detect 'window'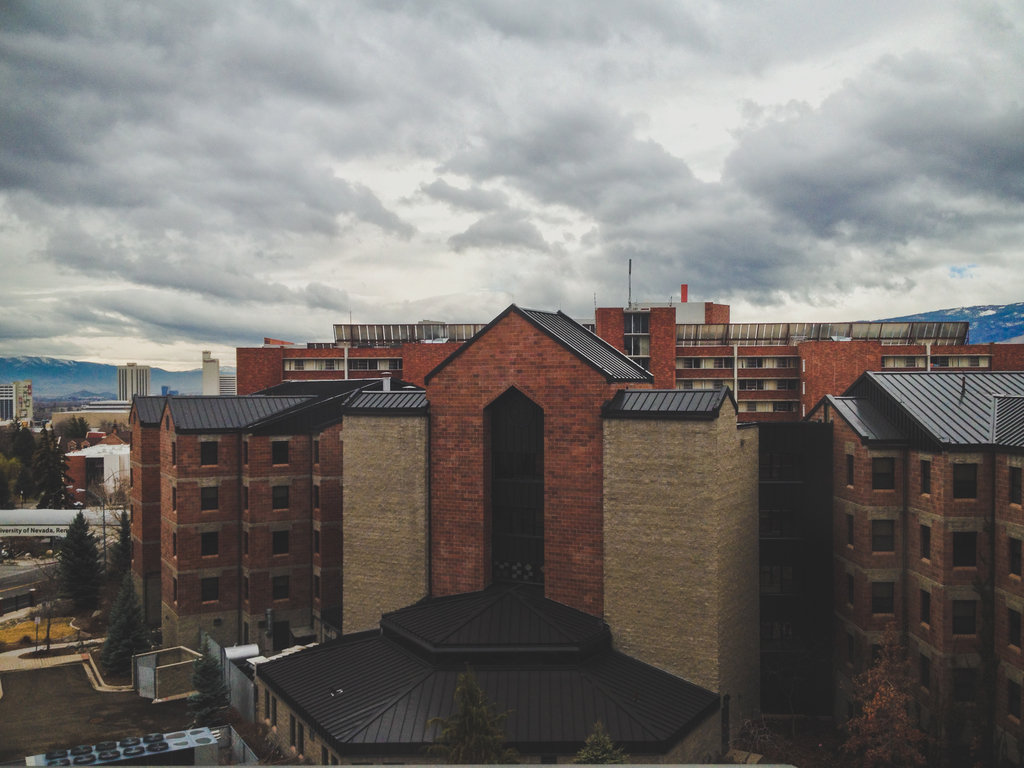
left=912, top=584, right=937, bottom=633
